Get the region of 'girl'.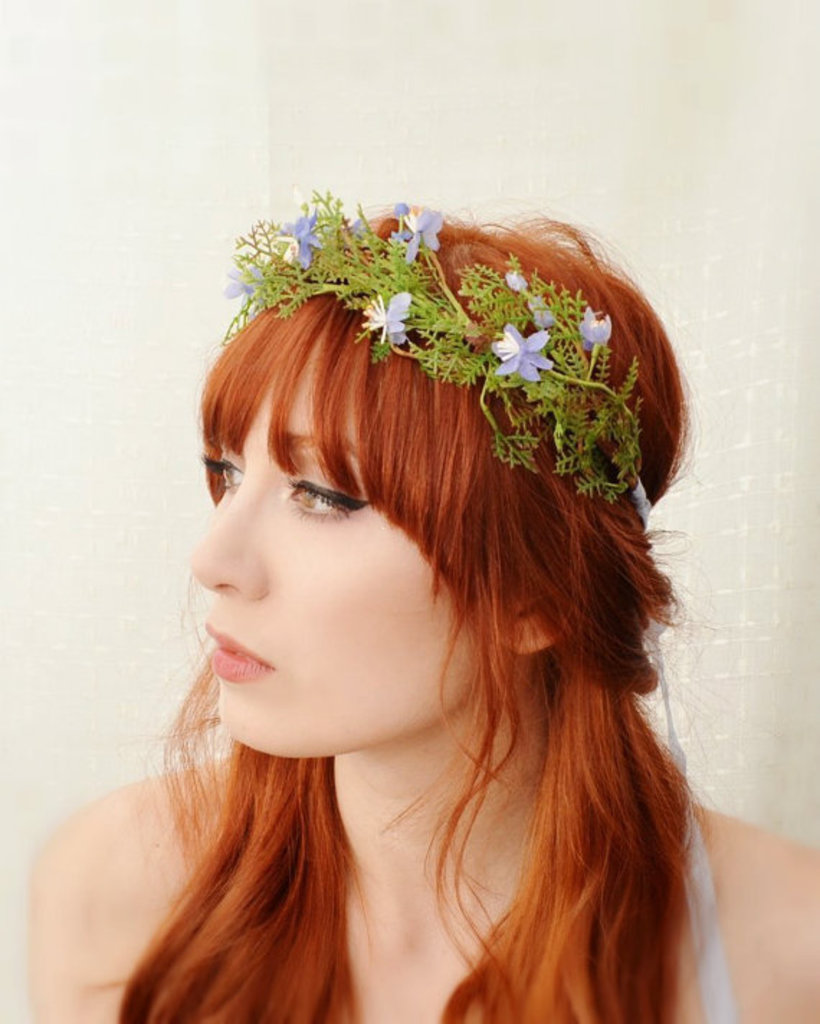
bbox=[19, 191, 819, 1023].
